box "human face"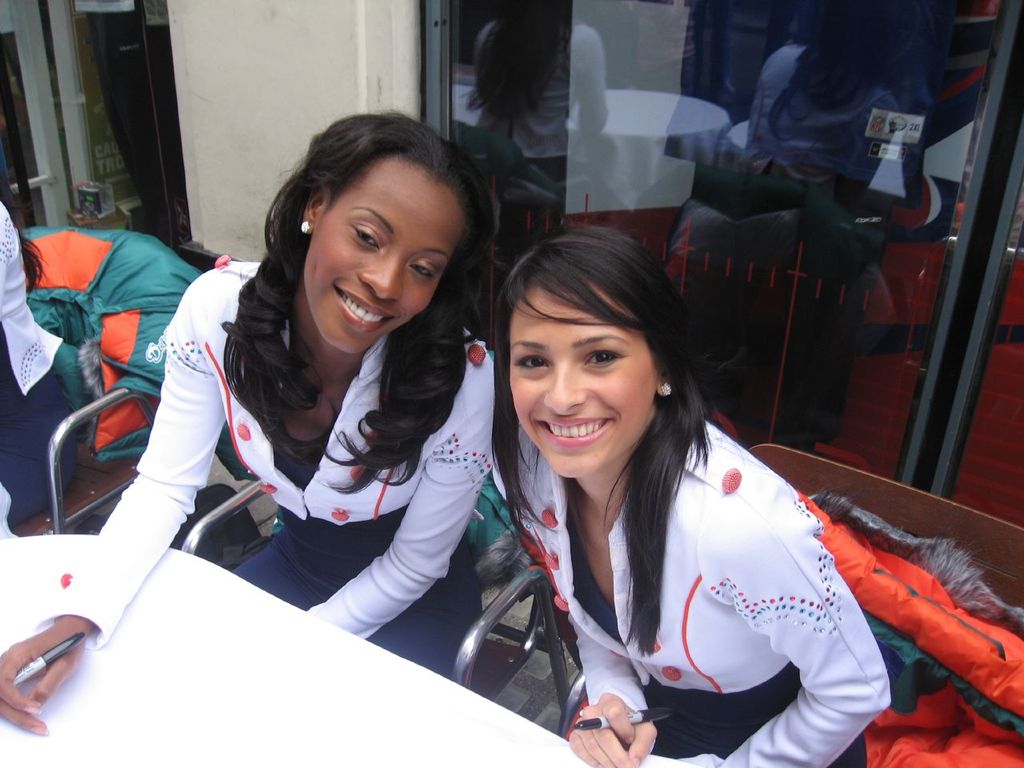
(508, 266, 652, 478)
